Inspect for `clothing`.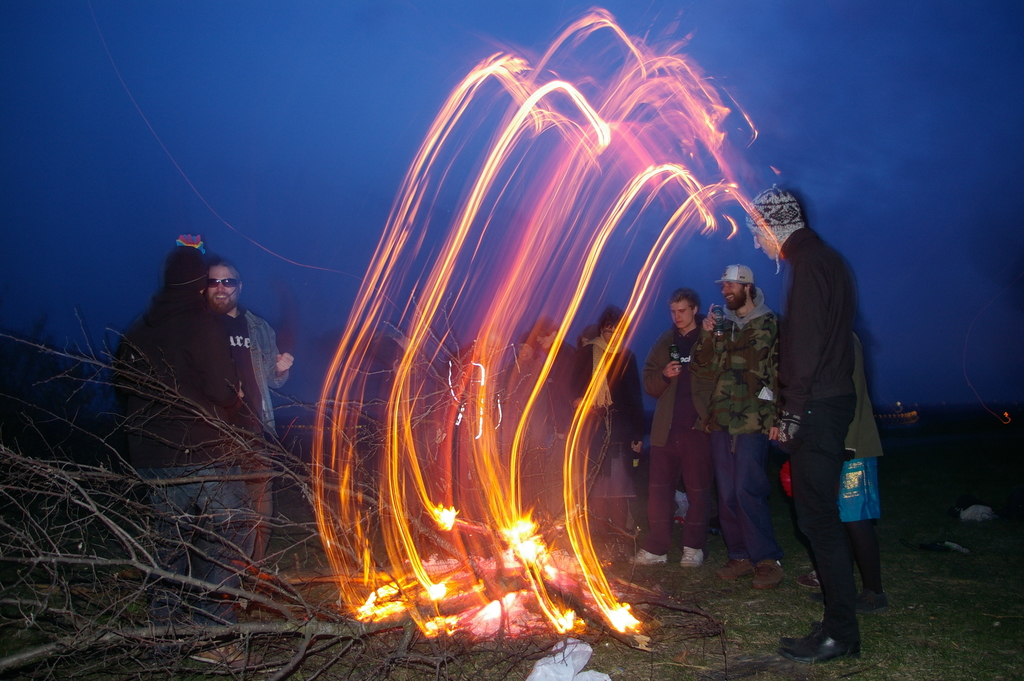
Inspection: detection(692, 286, 788, 561).
